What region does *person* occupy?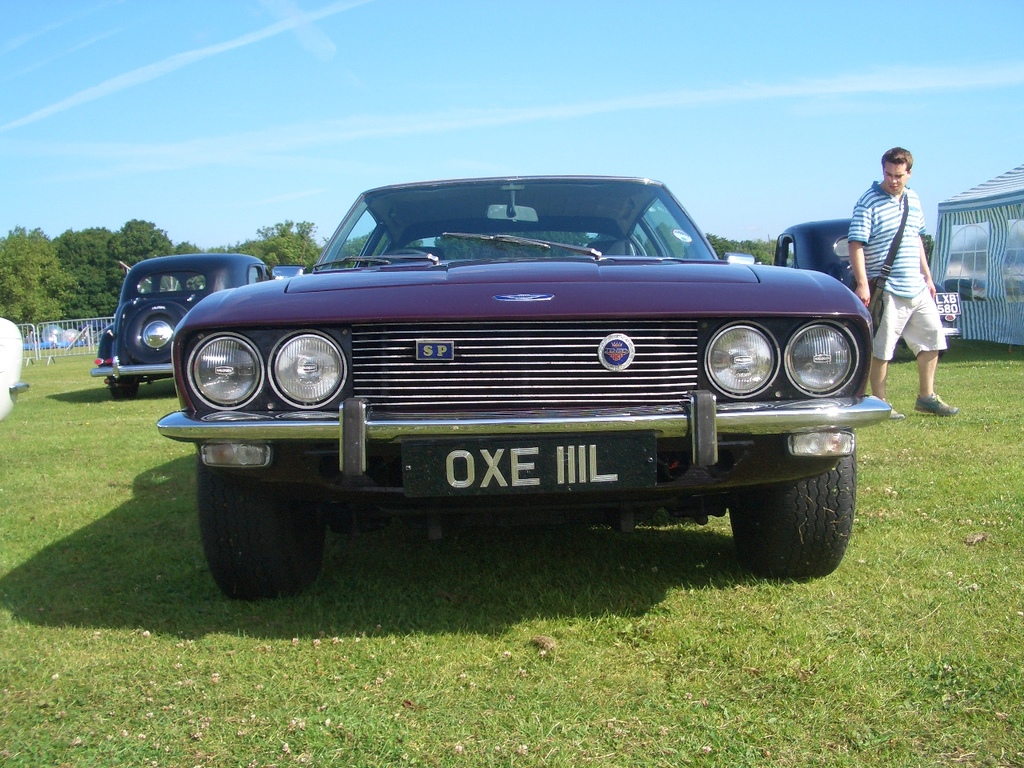
rect(850, 142, 950, 418).
